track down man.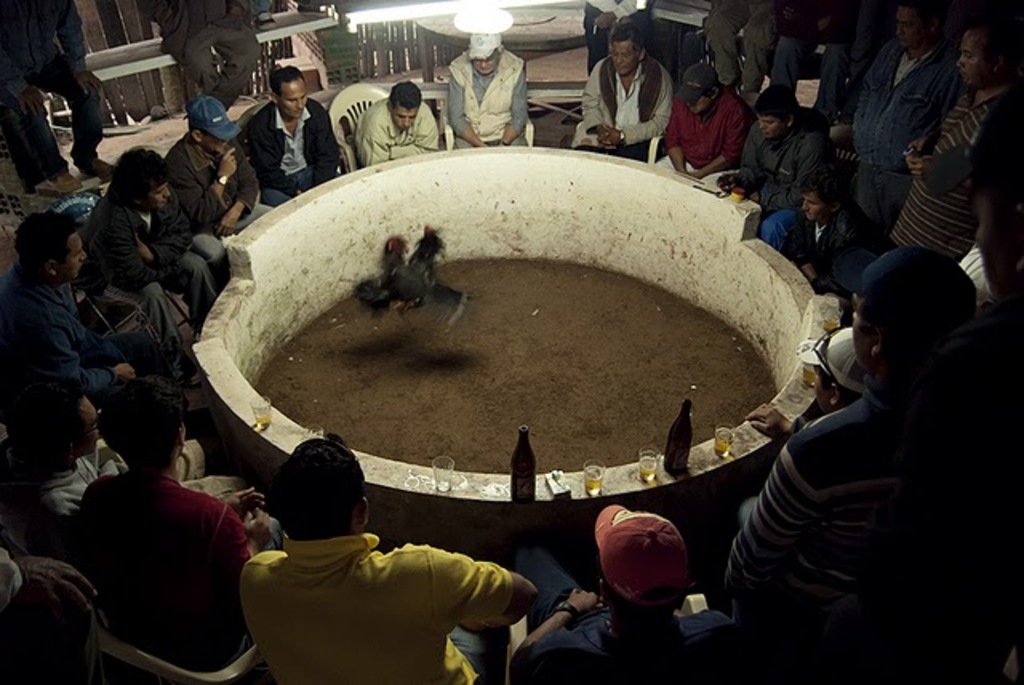
Tracked to detection(694, 0, 779, 102).
